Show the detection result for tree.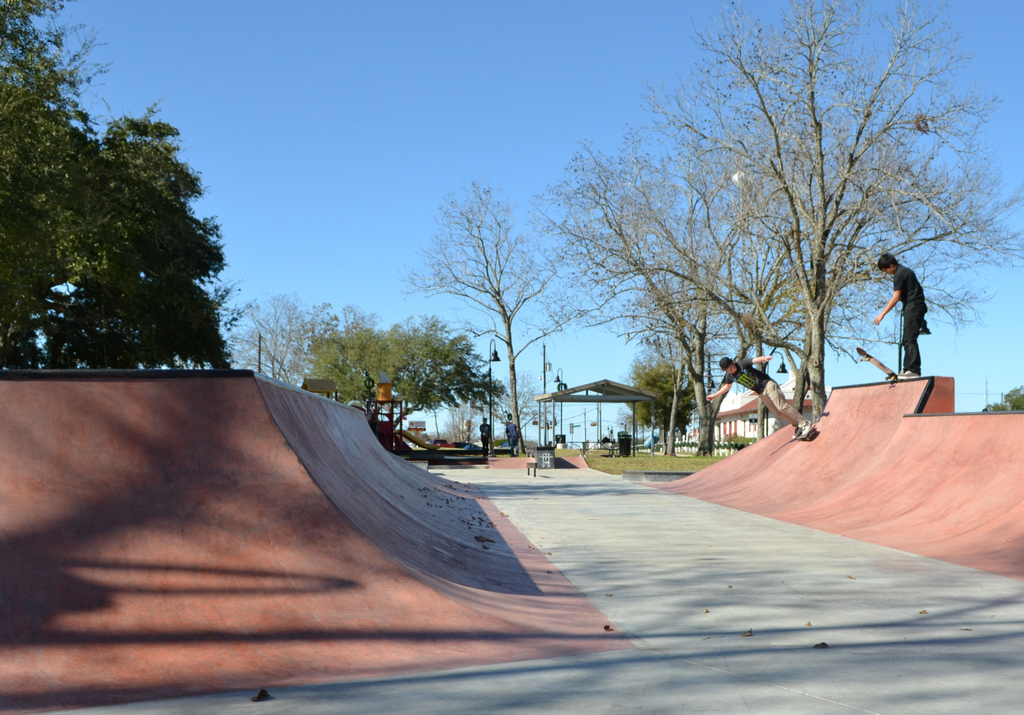
Rect(228, 286, 324, 376).
